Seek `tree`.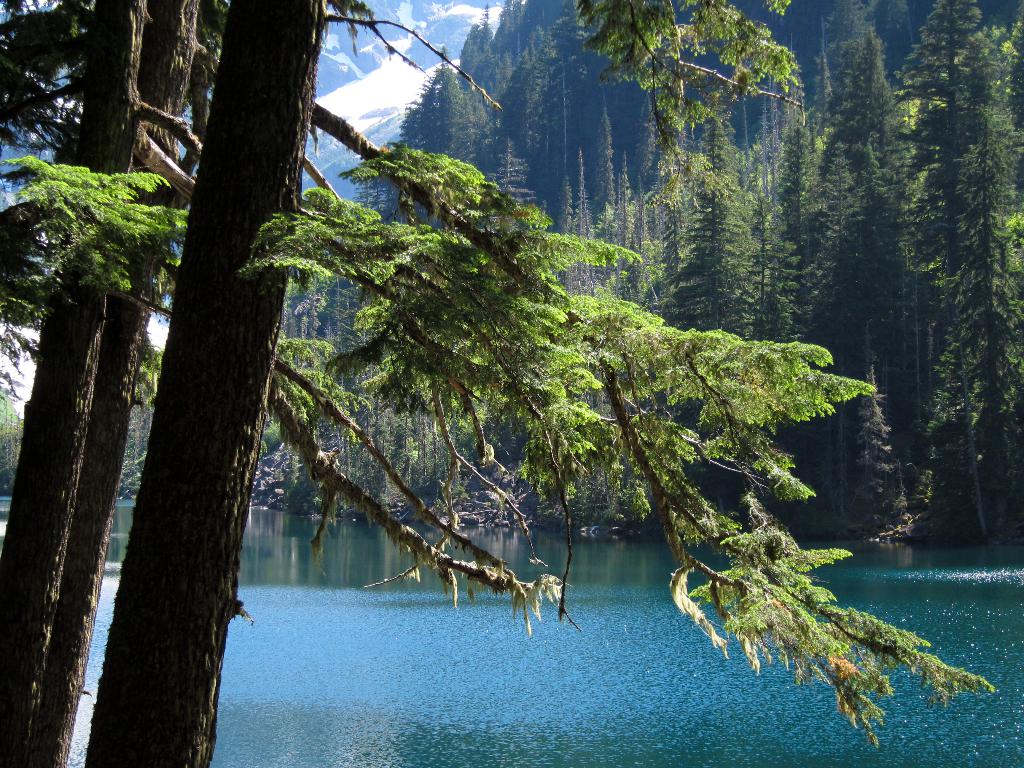
74/0/994/767.
